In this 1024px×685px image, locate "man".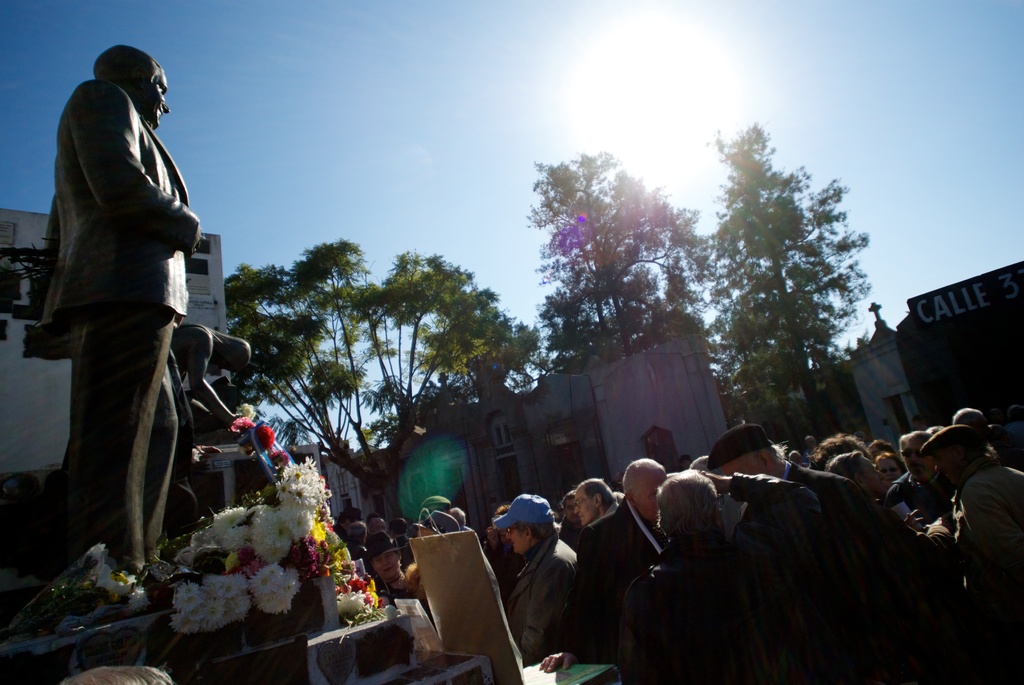
Bounding box: pyautogui.locateOnScreen(342, 520, 367, 556).
